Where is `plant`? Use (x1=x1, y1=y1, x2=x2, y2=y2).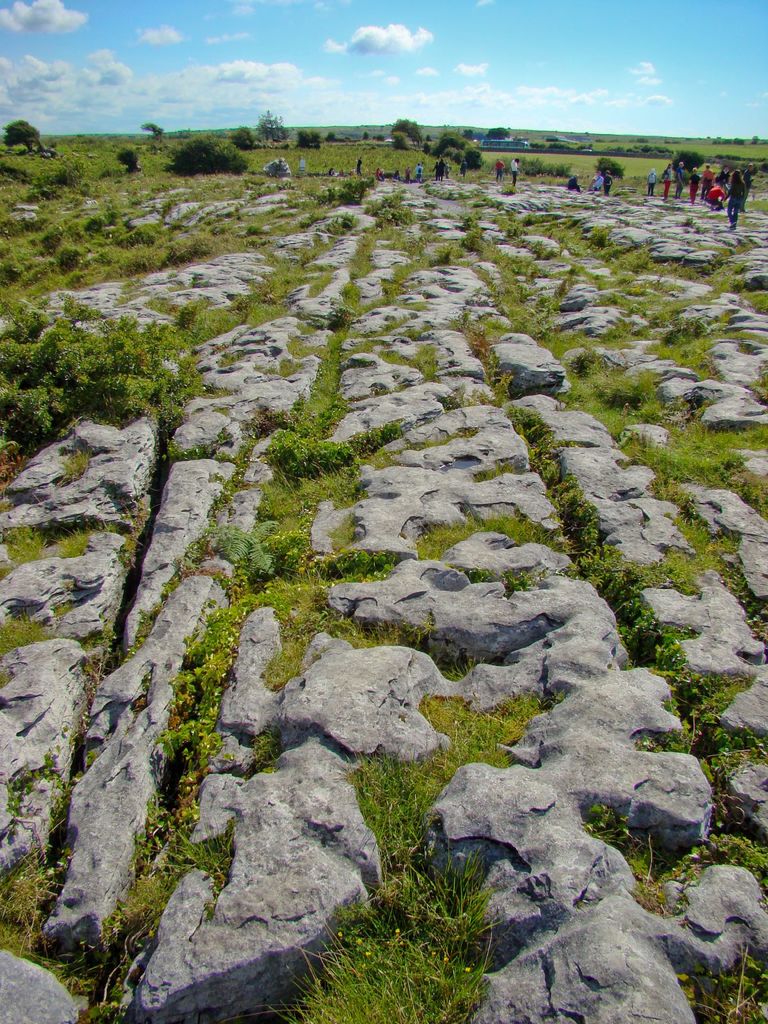
(x1=256, y1=407, x2=377, y2=517).
